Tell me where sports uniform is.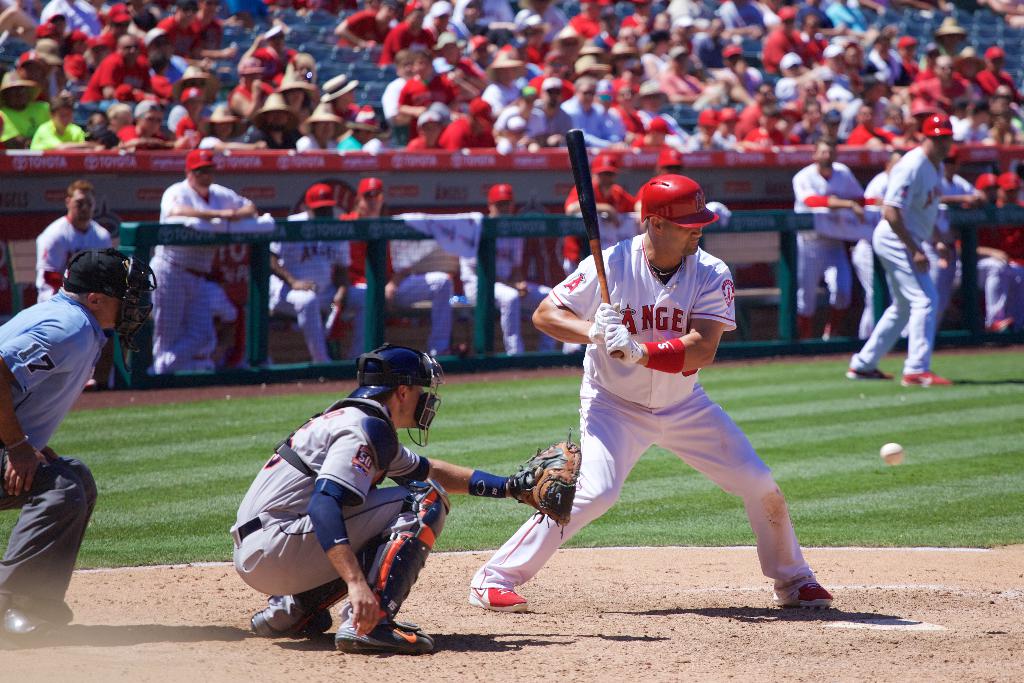
sports uniform is at detection(468, 179, 563, 350).
